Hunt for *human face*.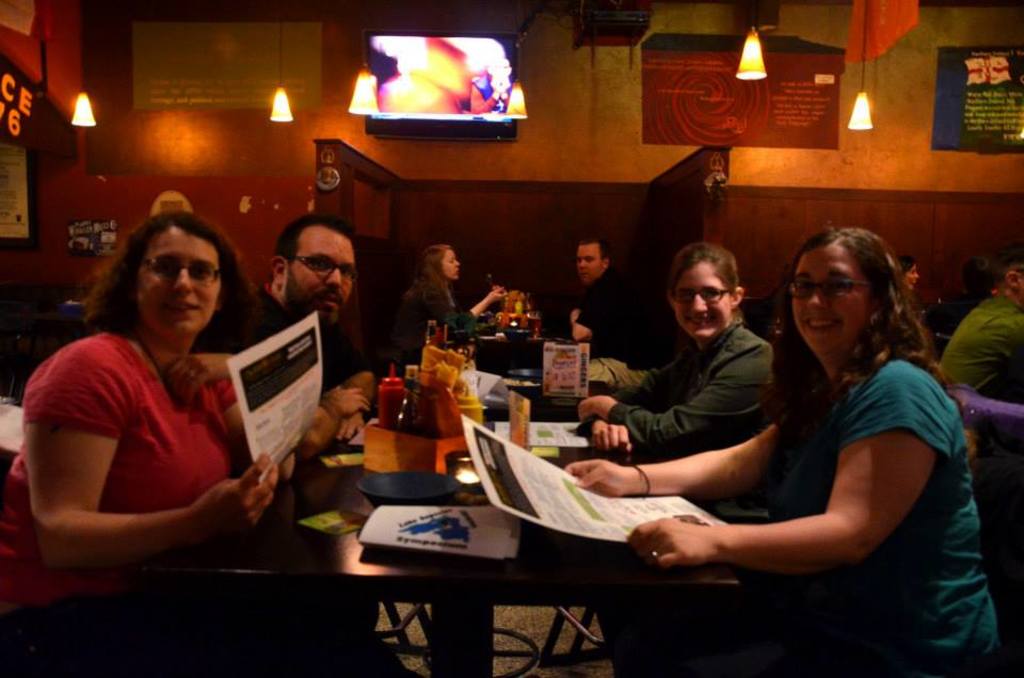
Hunted down at [289,239,353,325].
